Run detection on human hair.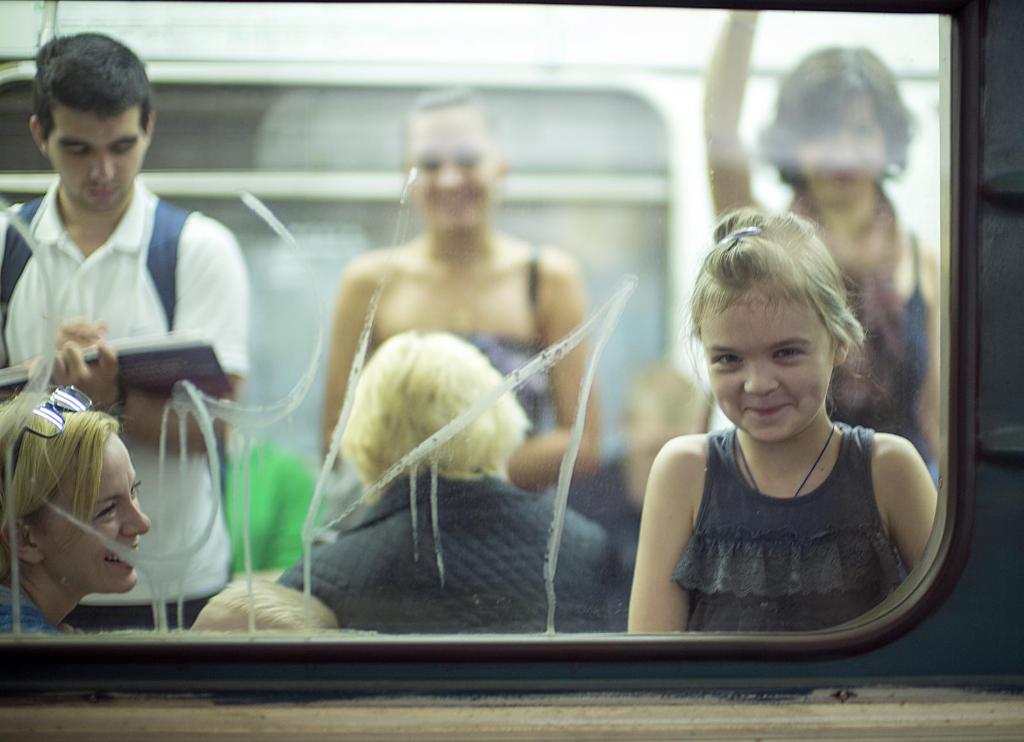
Result: 756 42 918 192.
